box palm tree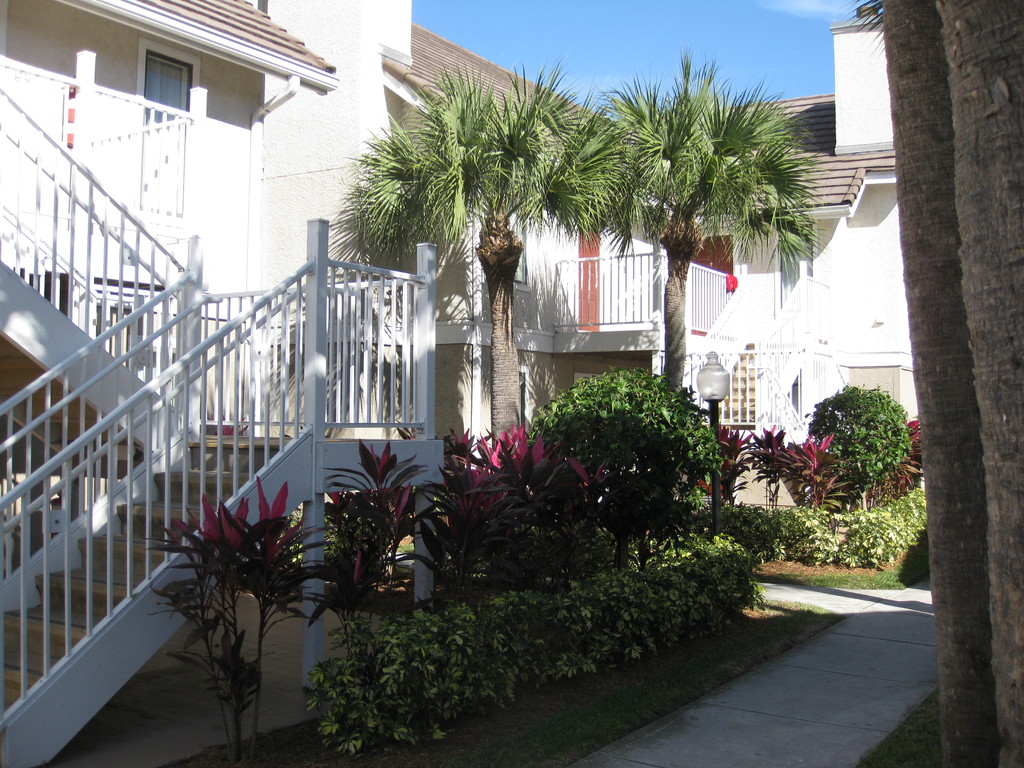
box(604, 104, 784, 415)
